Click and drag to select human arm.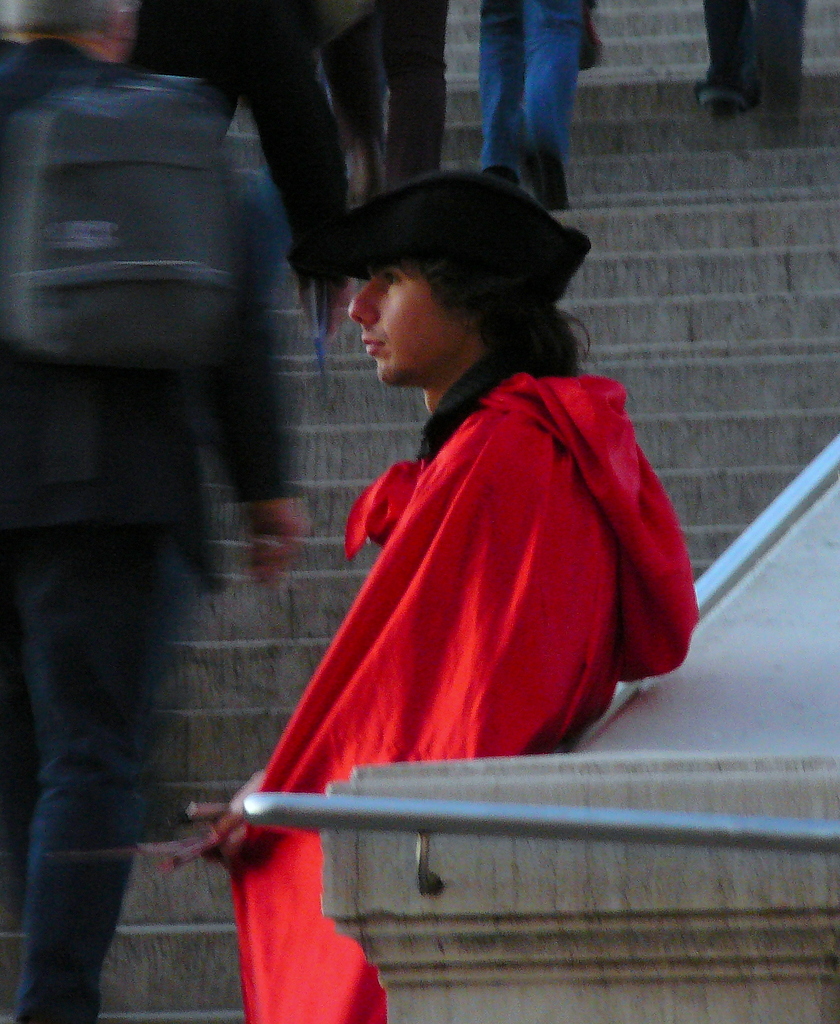
Selection: 196/164/308/589.
